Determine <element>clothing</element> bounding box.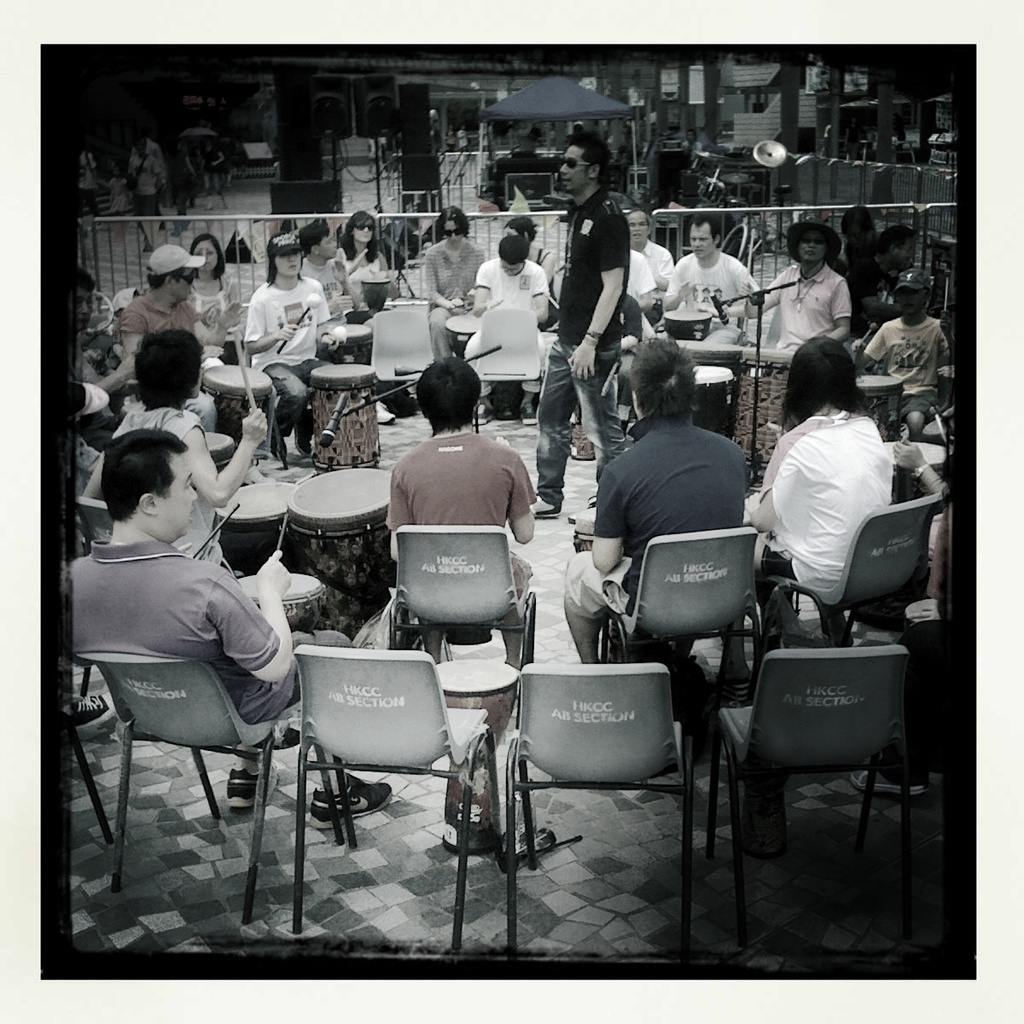
Determined: 867,315,954,426.
